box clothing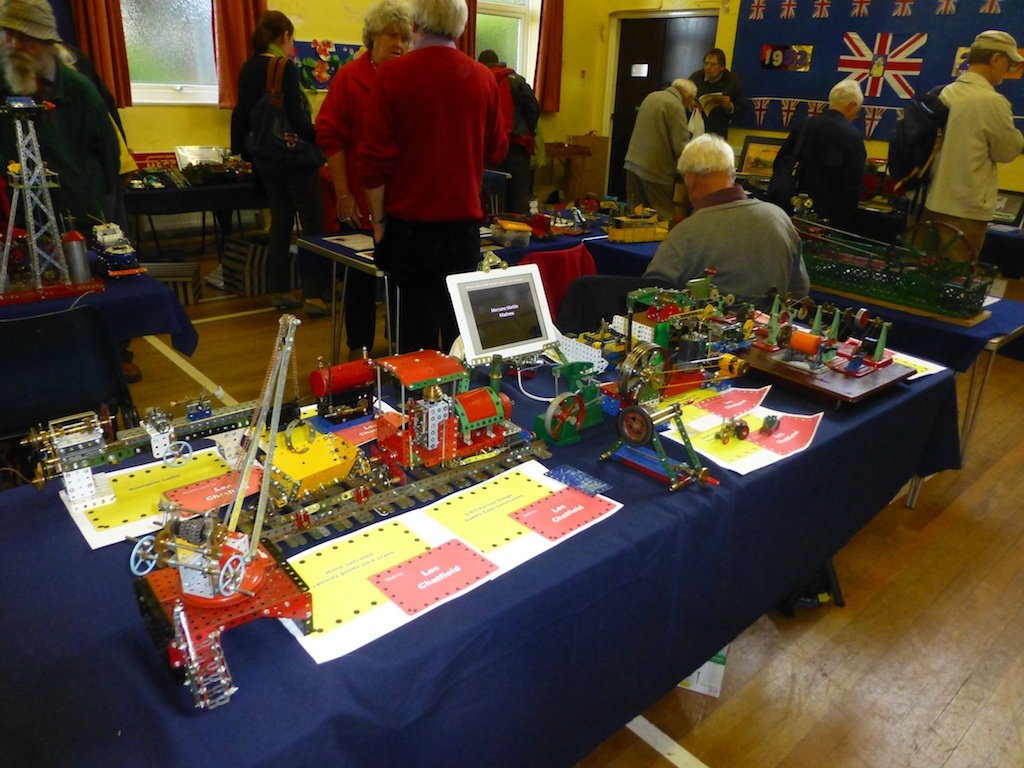
(x1=660, y1=190, x2=835, y2=308)
